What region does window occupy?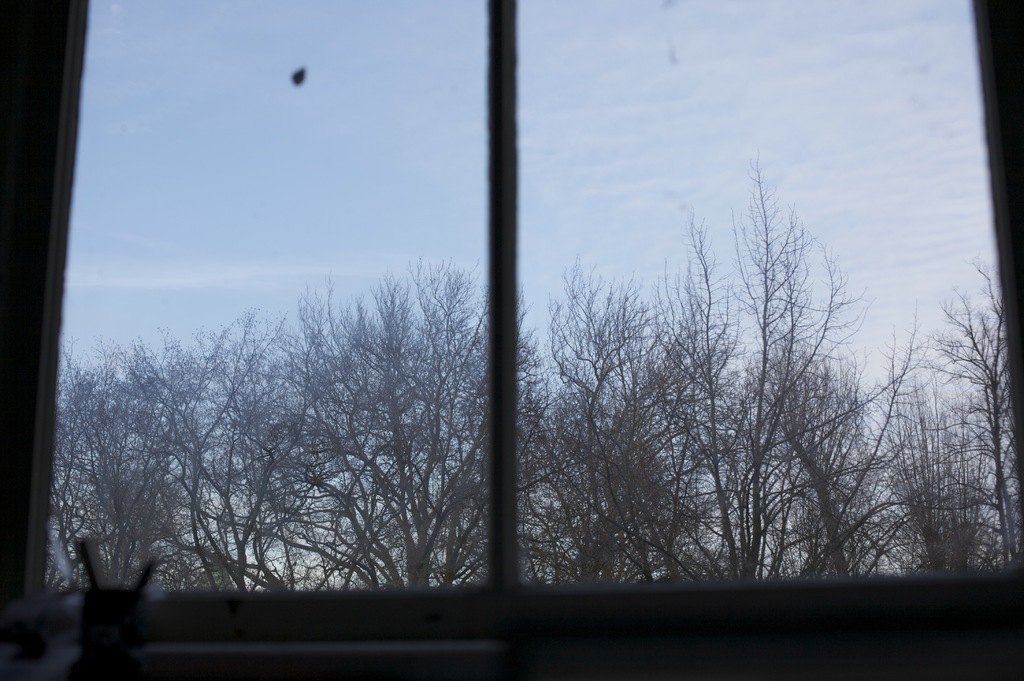
<box>52,0,1023,583</box>.
